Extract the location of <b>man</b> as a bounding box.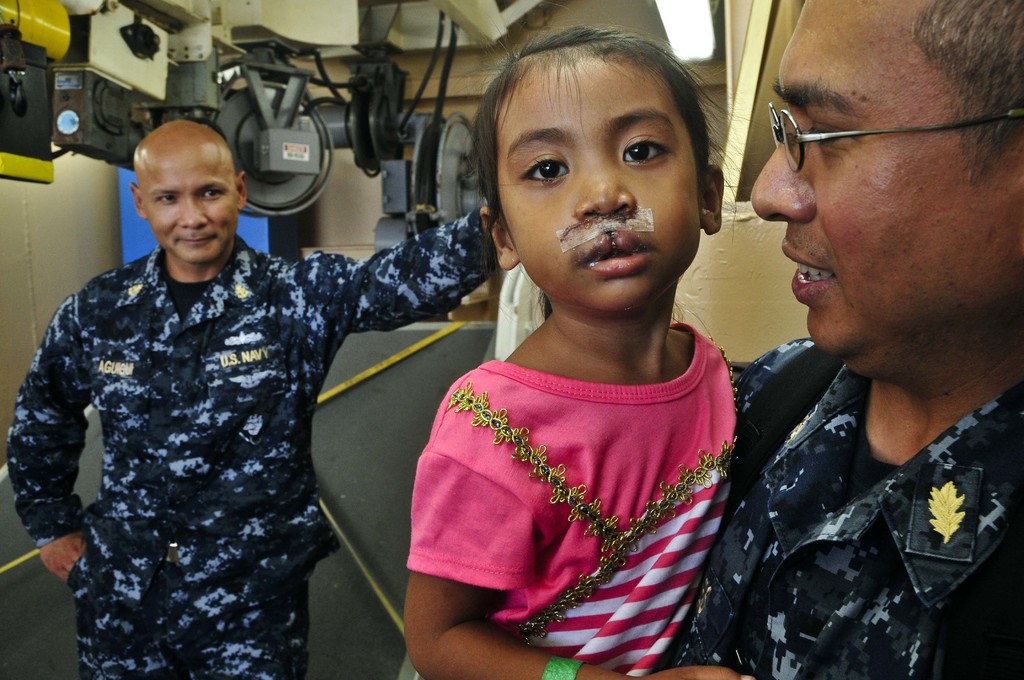
locate(8, 118, 492, 679).
